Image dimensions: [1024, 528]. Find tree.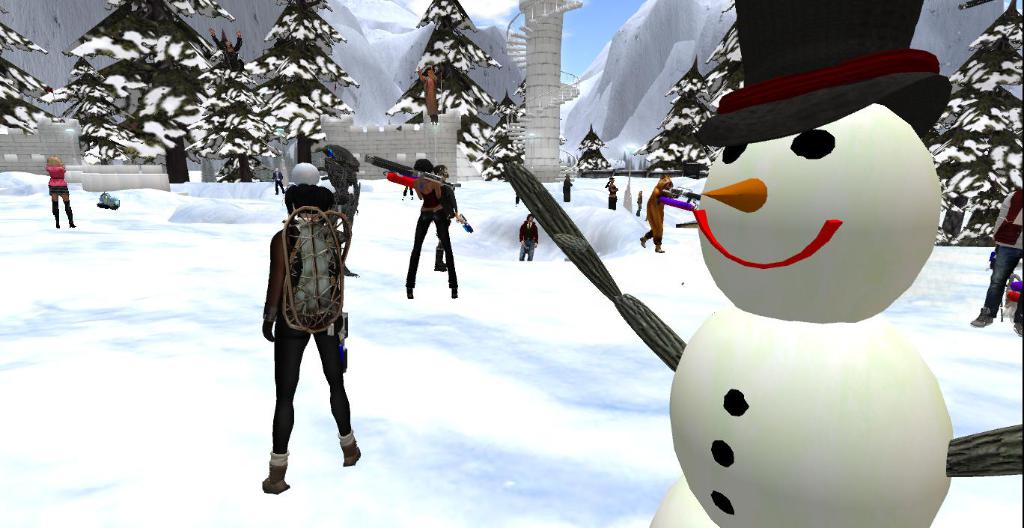
BBox(243, 0, 365, 170).
